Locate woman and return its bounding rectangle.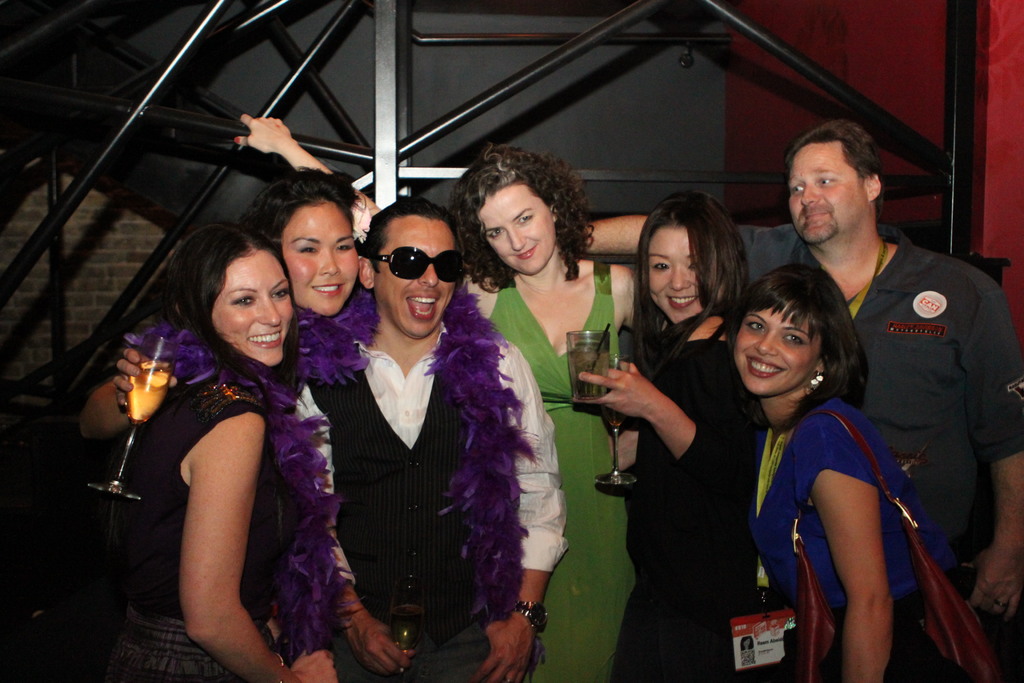
<bbox>81, 147, 387, 454</bbox>.
